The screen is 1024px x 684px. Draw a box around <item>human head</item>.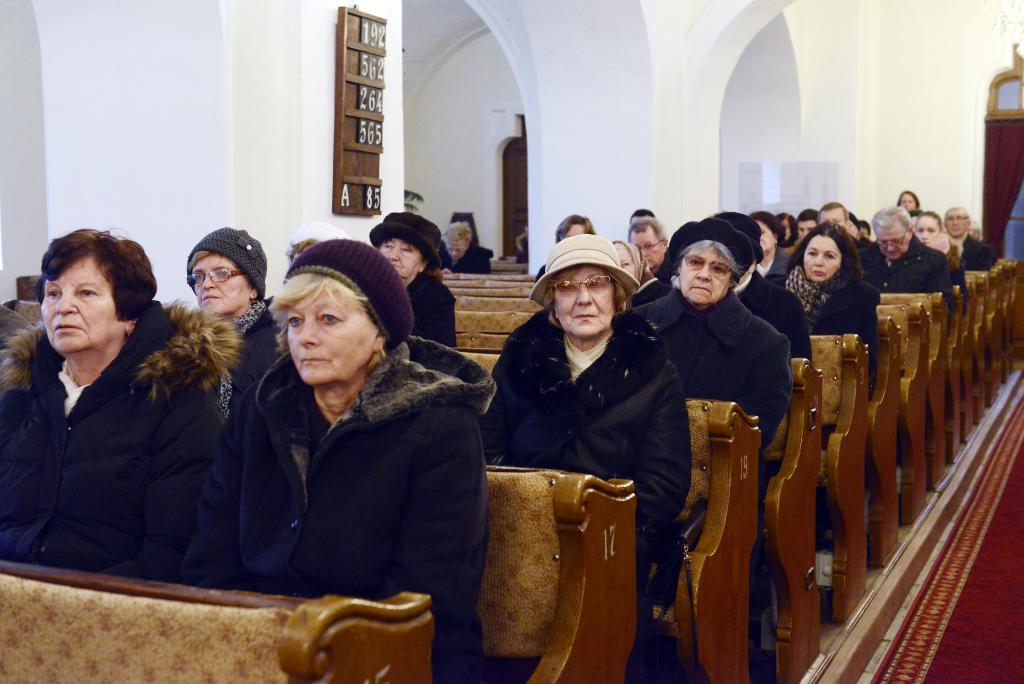
869 207 916 262.
